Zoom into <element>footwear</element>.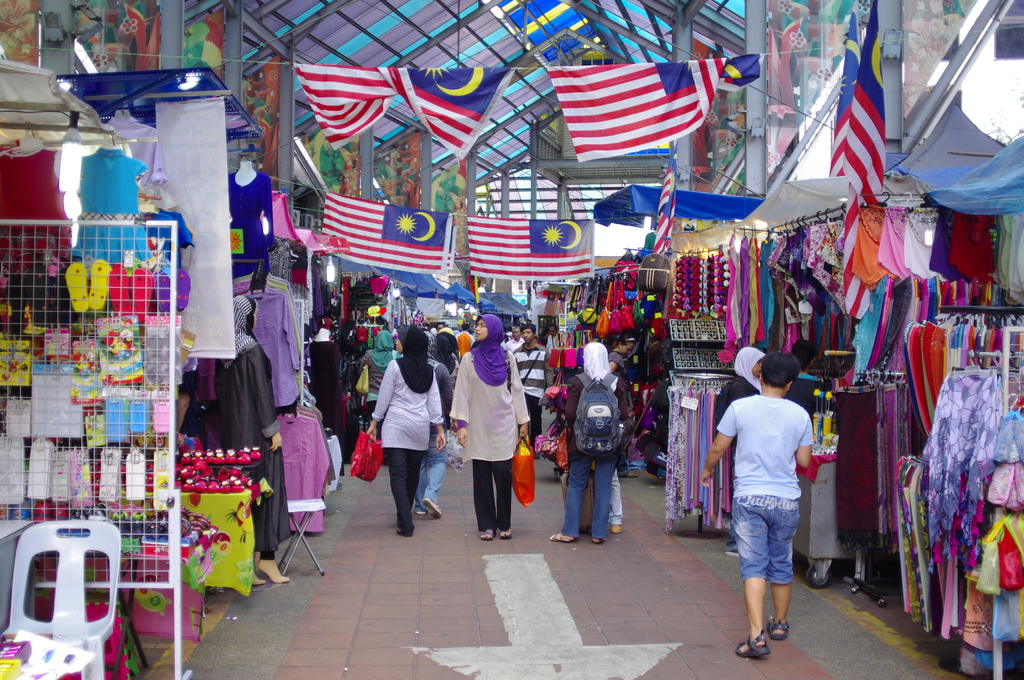
Zoom target: bbox=[732, 629, 773, 659].
